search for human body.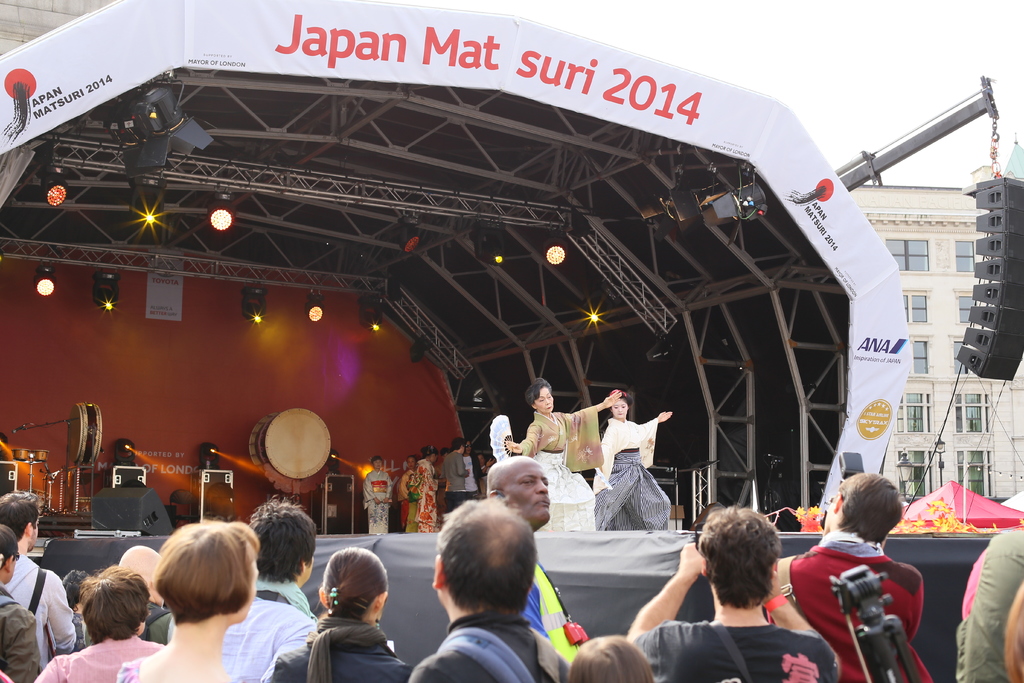
Found at locate(0, 523, 42, 682).
